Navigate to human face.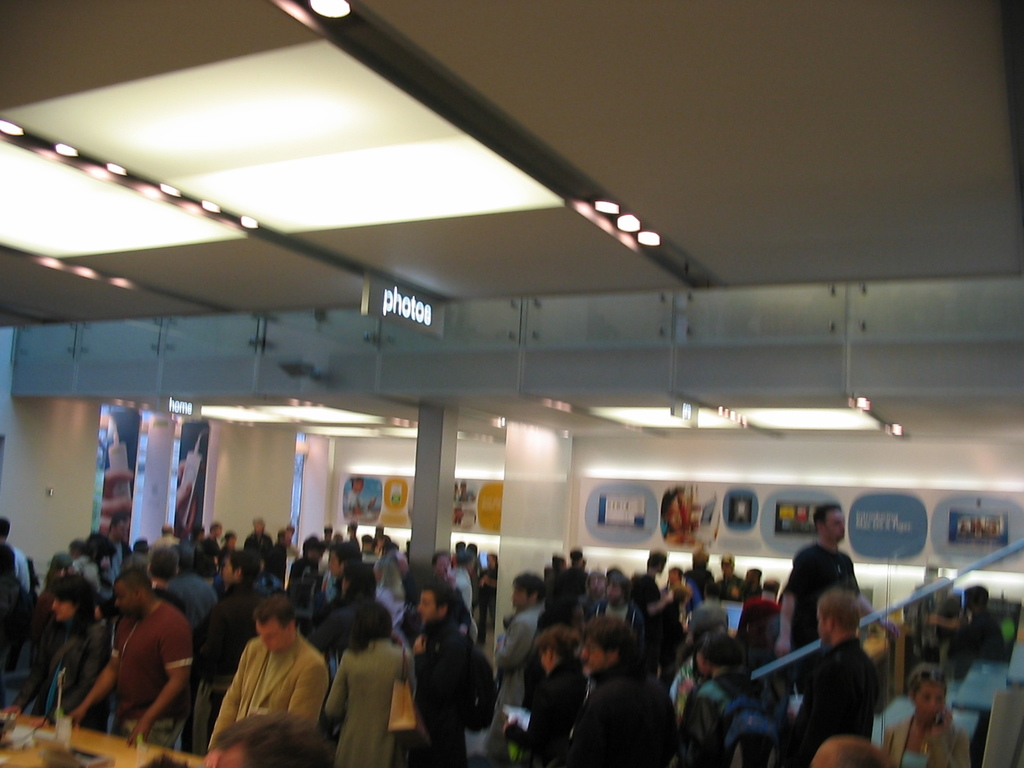
Navigation target: left=513, top=587, right=529, bottom=609.
